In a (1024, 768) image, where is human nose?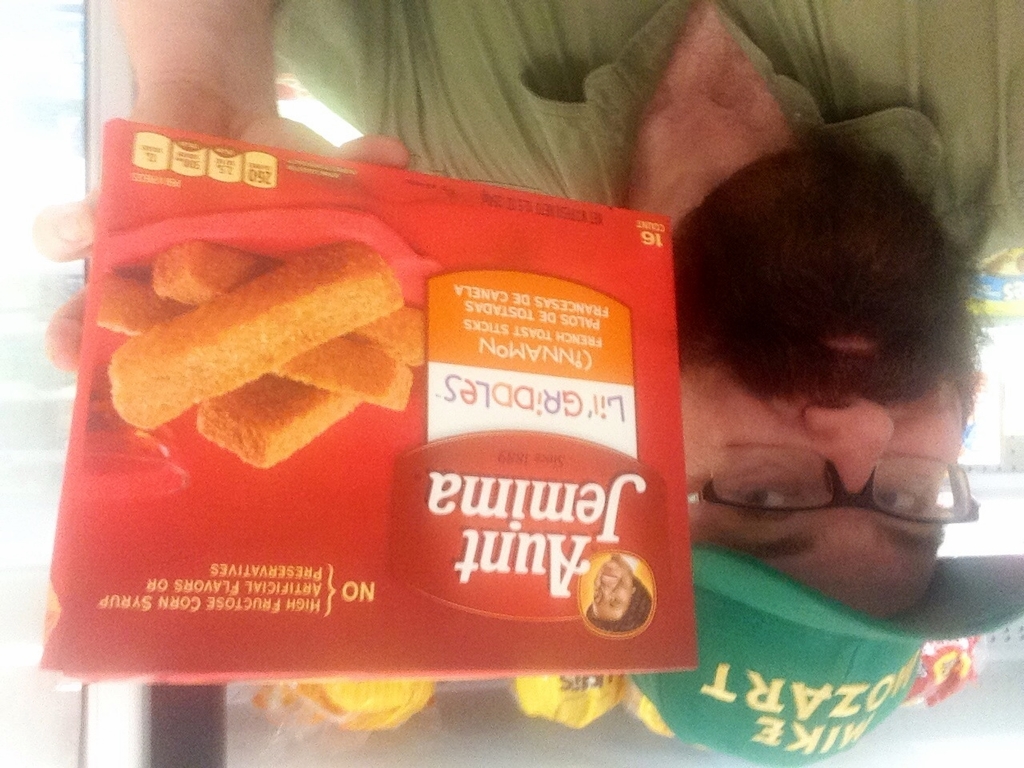
810 410 891 499.
